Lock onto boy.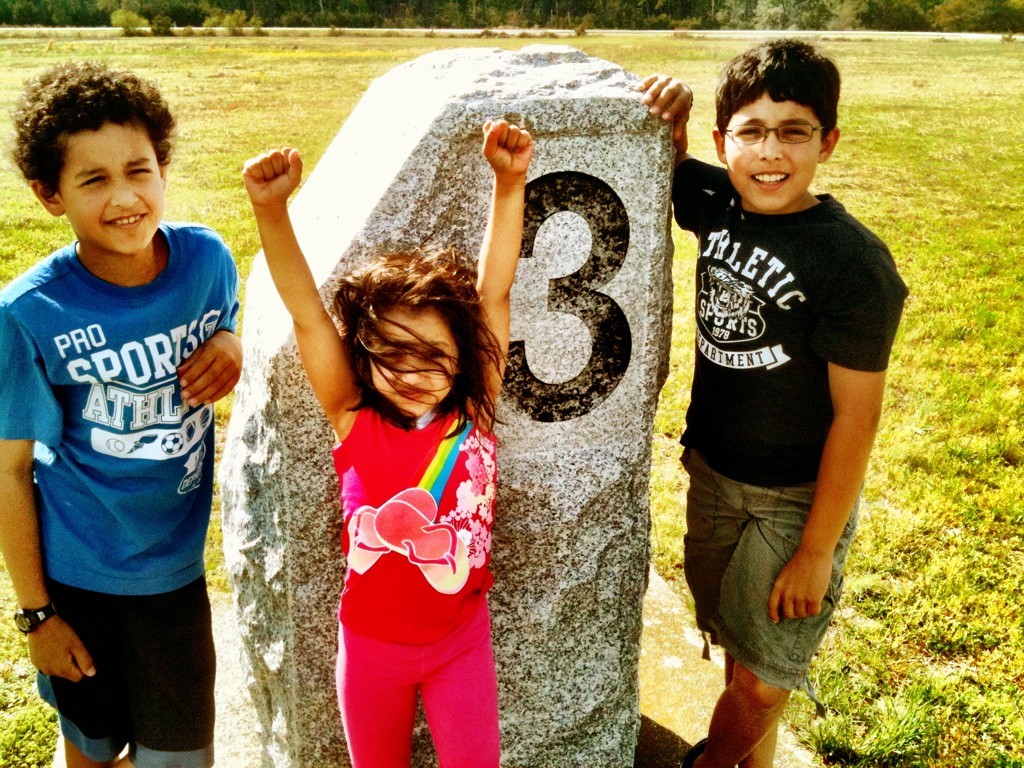
Locked: {"left": 635, "top": 39, "right": 911, "bottom": 766}.
